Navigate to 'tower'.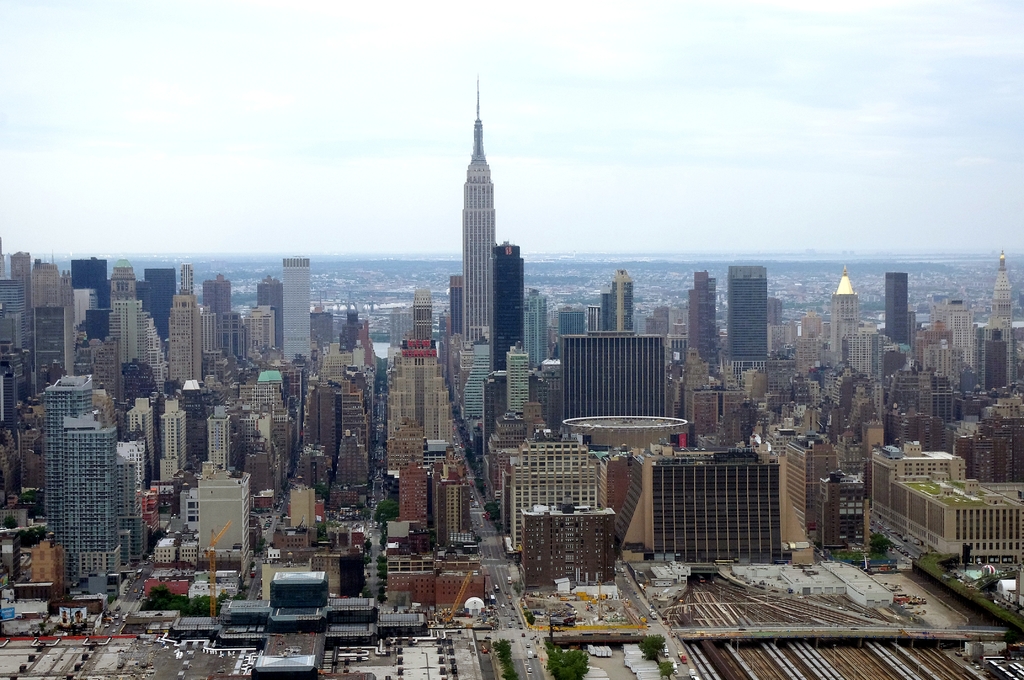
Navigation target: <bbox>783, 439, 835, 531</bbox>.
